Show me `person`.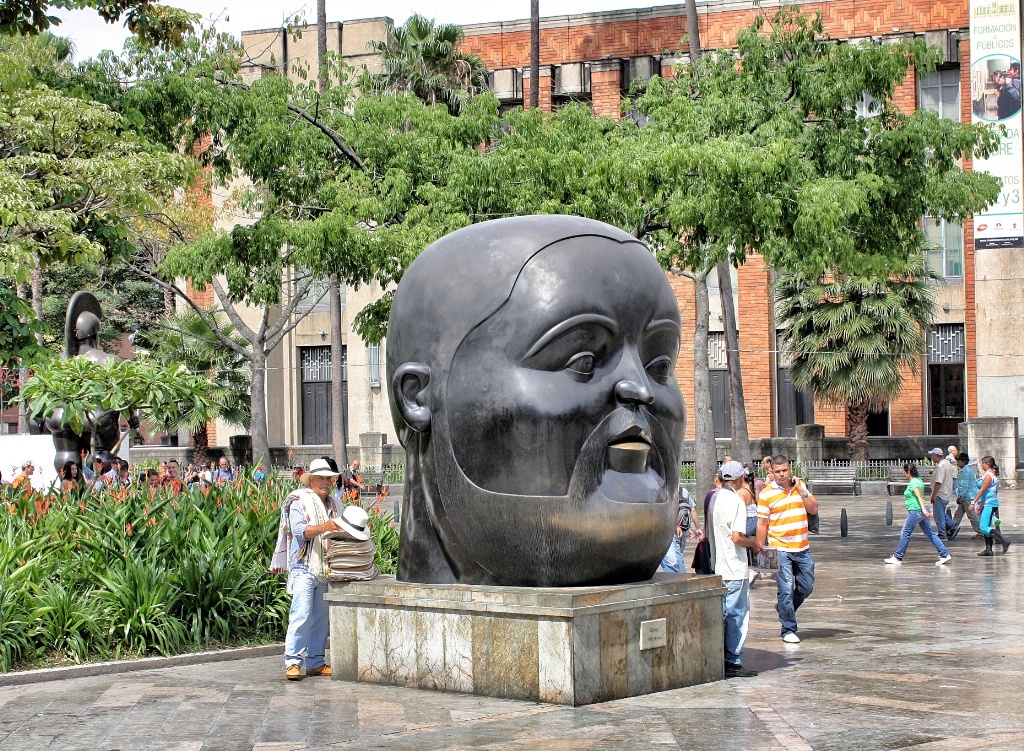
`person` is here: 336:455:373:507.
